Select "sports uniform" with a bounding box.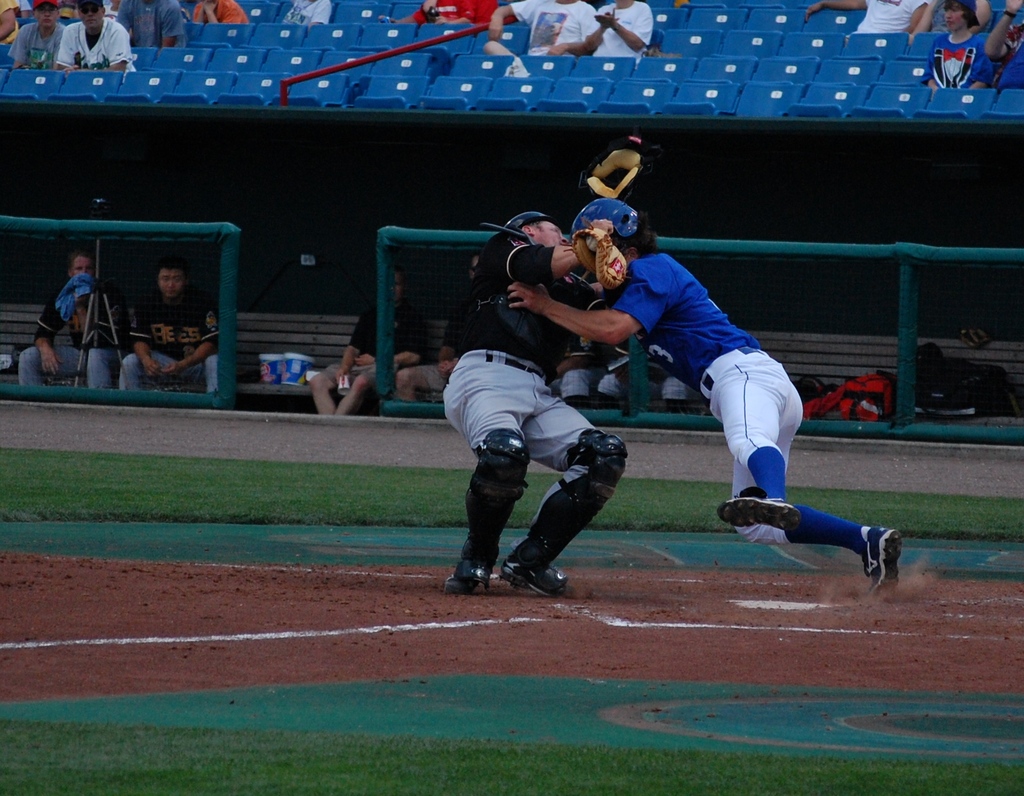
[9,276,125,389].
